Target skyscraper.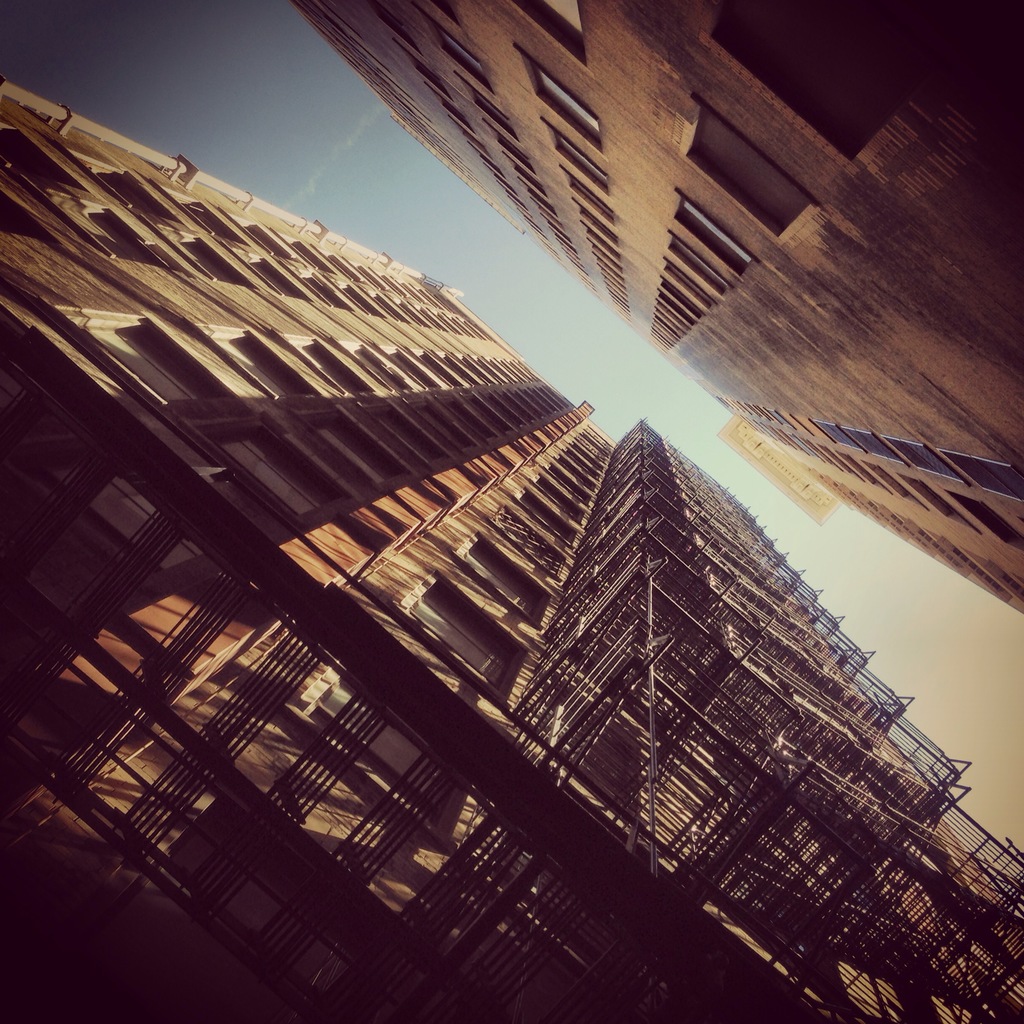
Target region: left=19, top=33, right=996, bottom=1023.
